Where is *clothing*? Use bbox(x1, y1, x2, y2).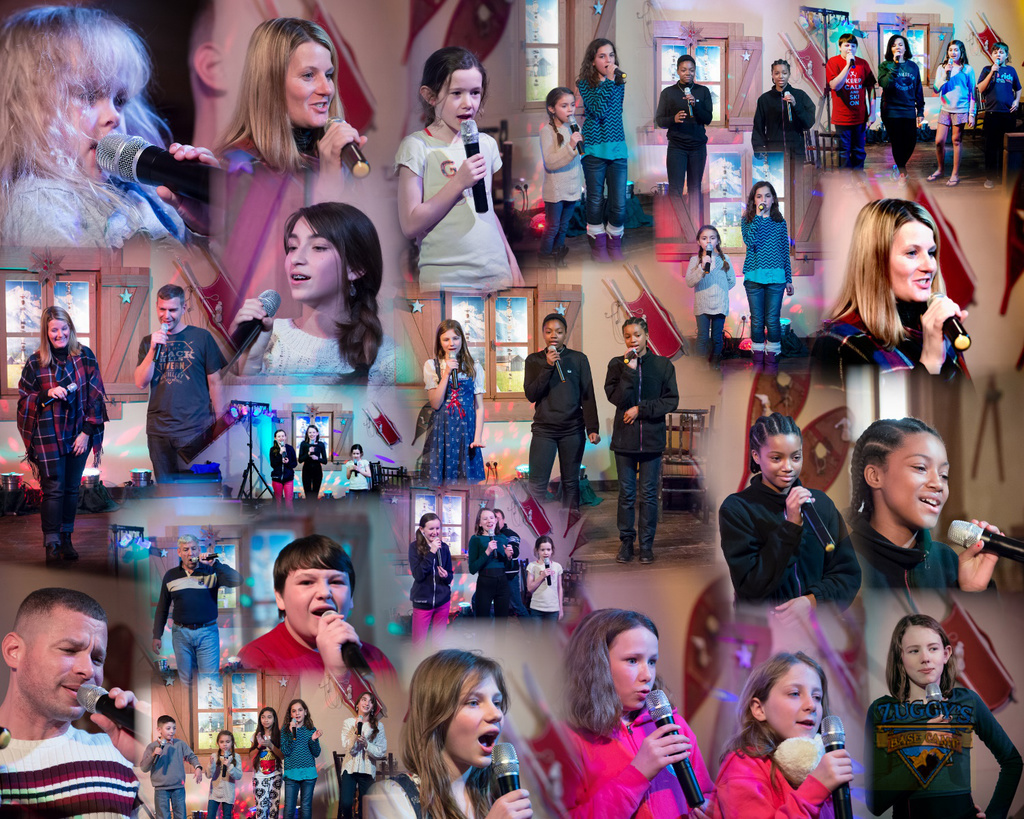
bbox(556, 698, 724, 809).
